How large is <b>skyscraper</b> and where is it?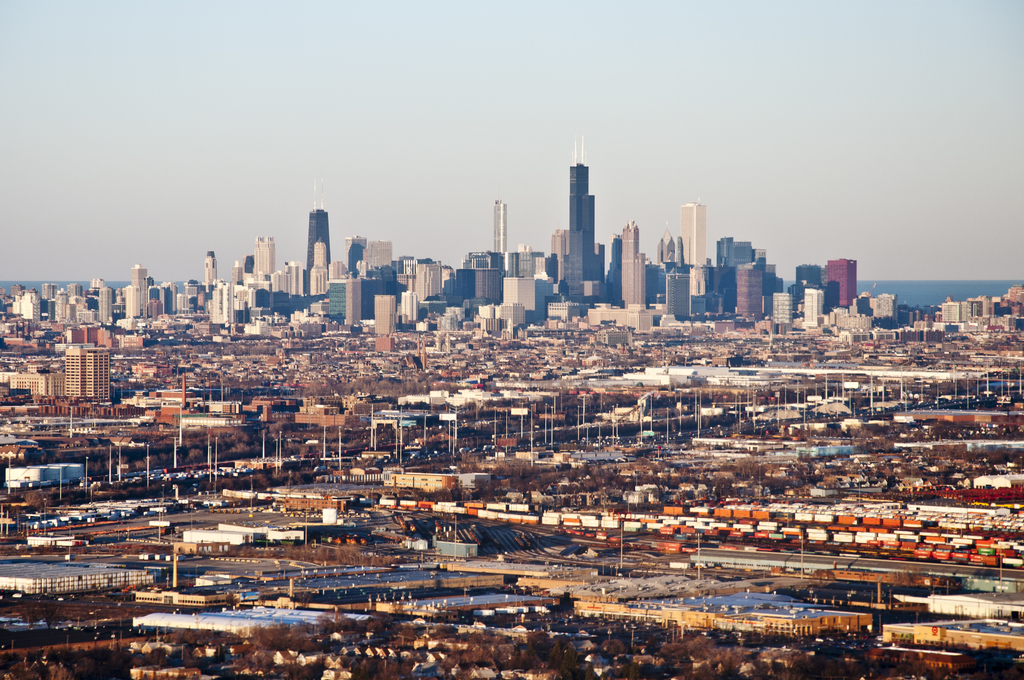
Bounding box: <box>545,223,572,292</box>.
